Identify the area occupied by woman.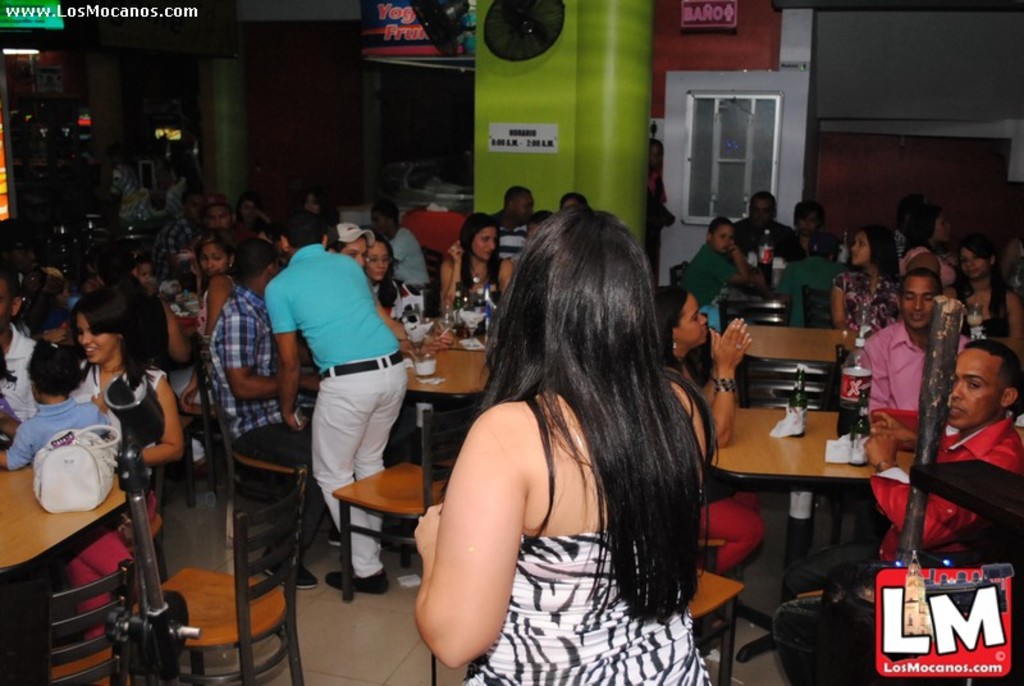
Area: x1=654 y1=282 x2=768 y2=585.
